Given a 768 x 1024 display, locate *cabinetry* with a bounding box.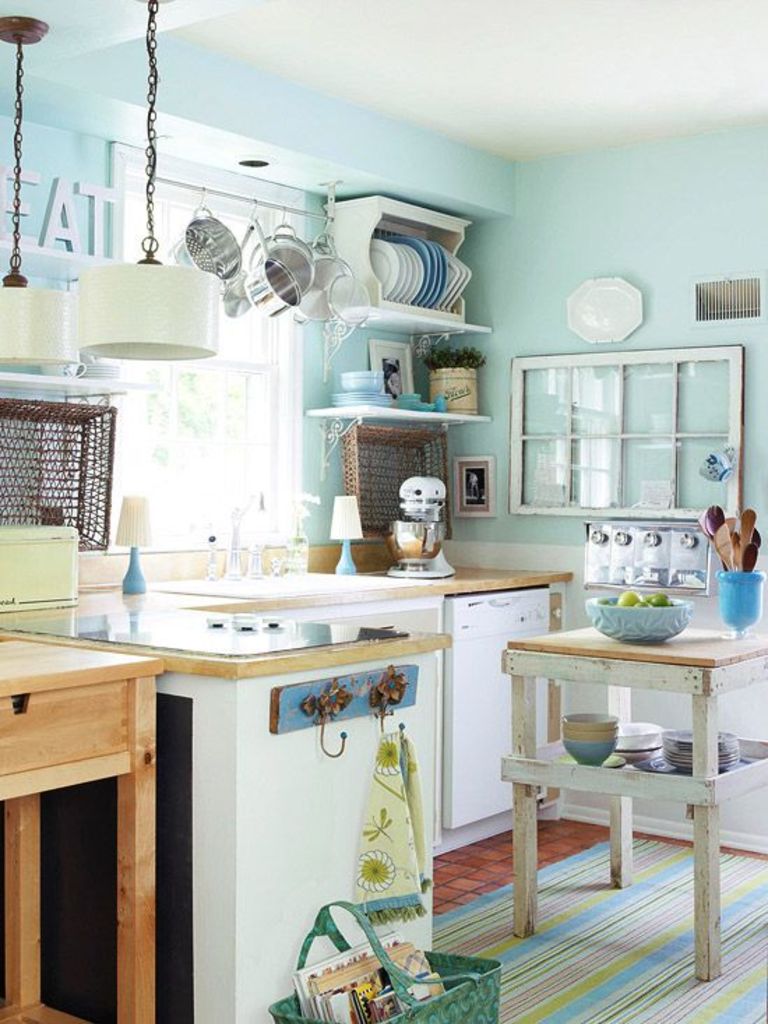
Located: box(0, 622, 133, 766).
